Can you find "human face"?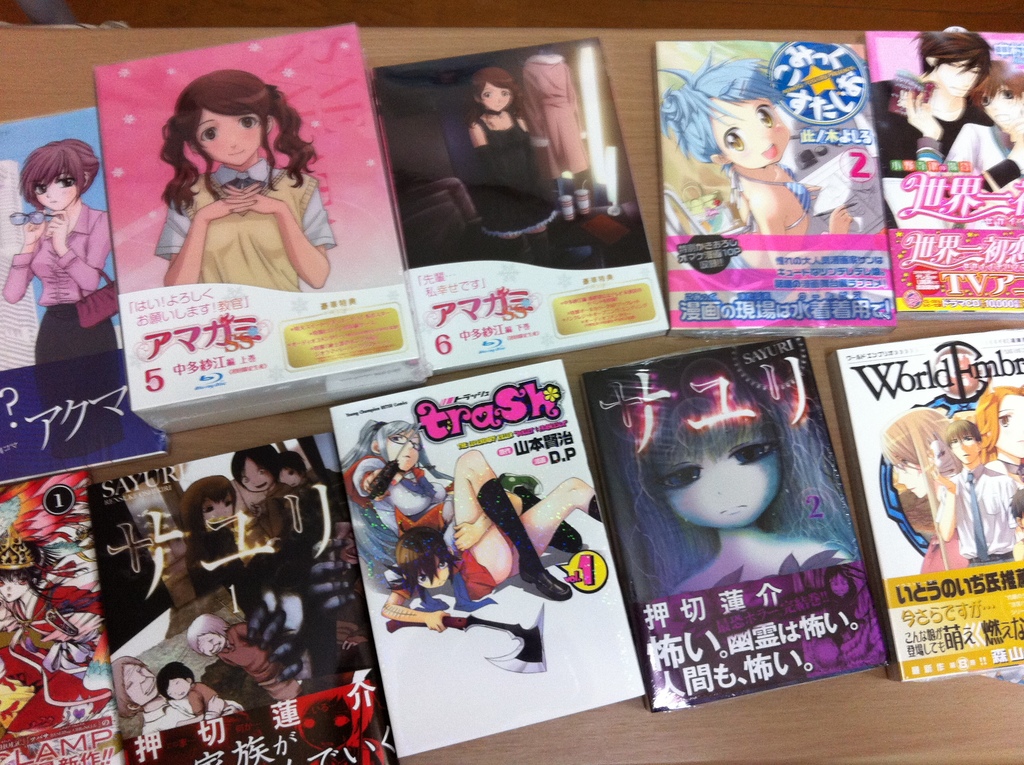
Yes, bounding box: [x1=482, y1=86, x2=509, y2=108].
